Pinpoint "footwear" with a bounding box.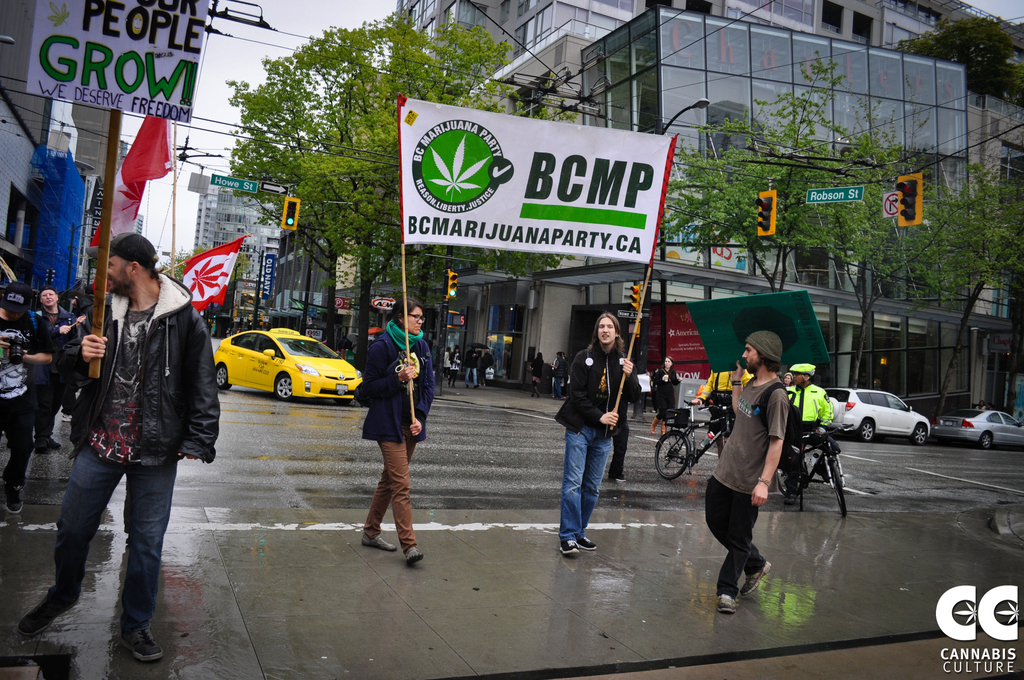
[448, 381, 452, 390].
